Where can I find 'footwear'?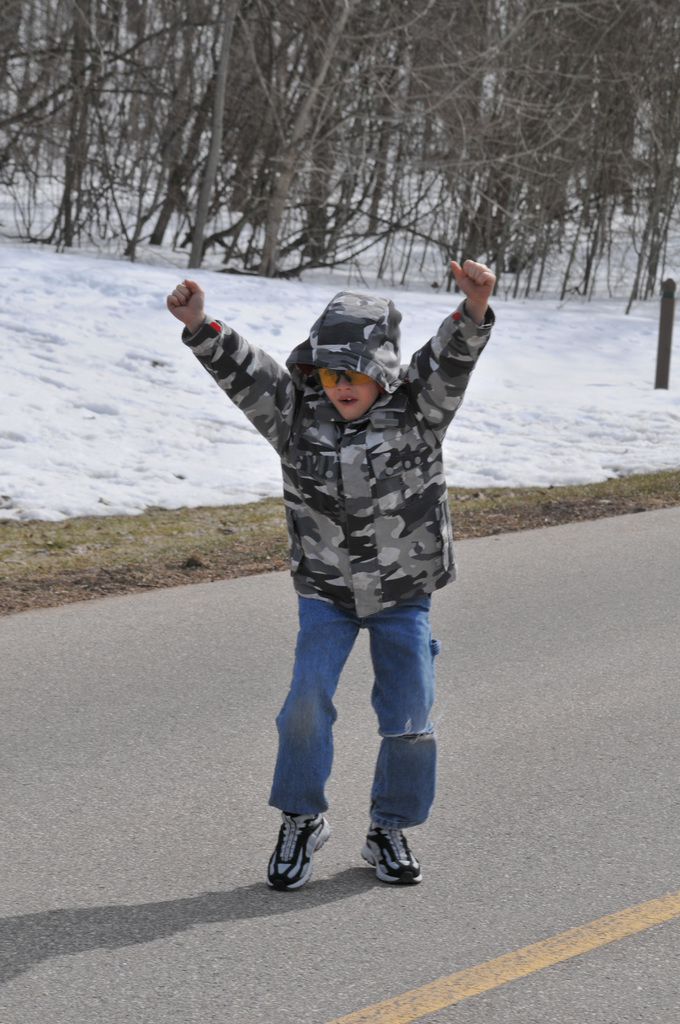
You can find it at 261/807/329/888.
